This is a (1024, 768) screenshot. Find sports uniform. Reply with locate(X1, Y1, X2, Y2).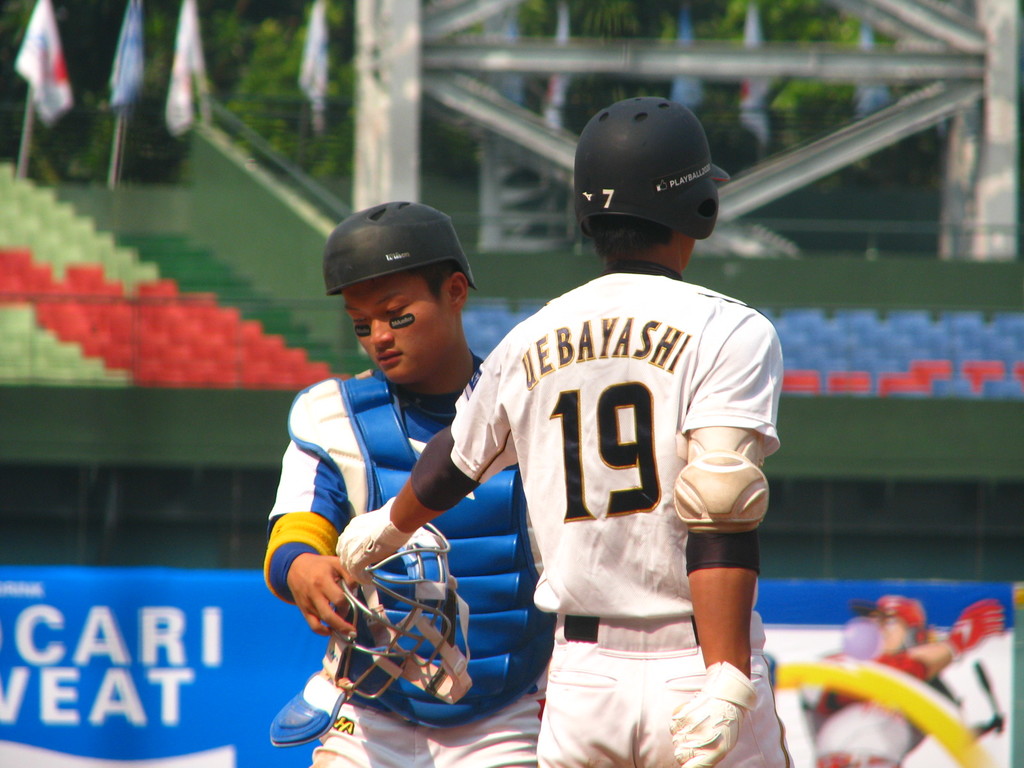
locate(270, 371, 566, 767).
